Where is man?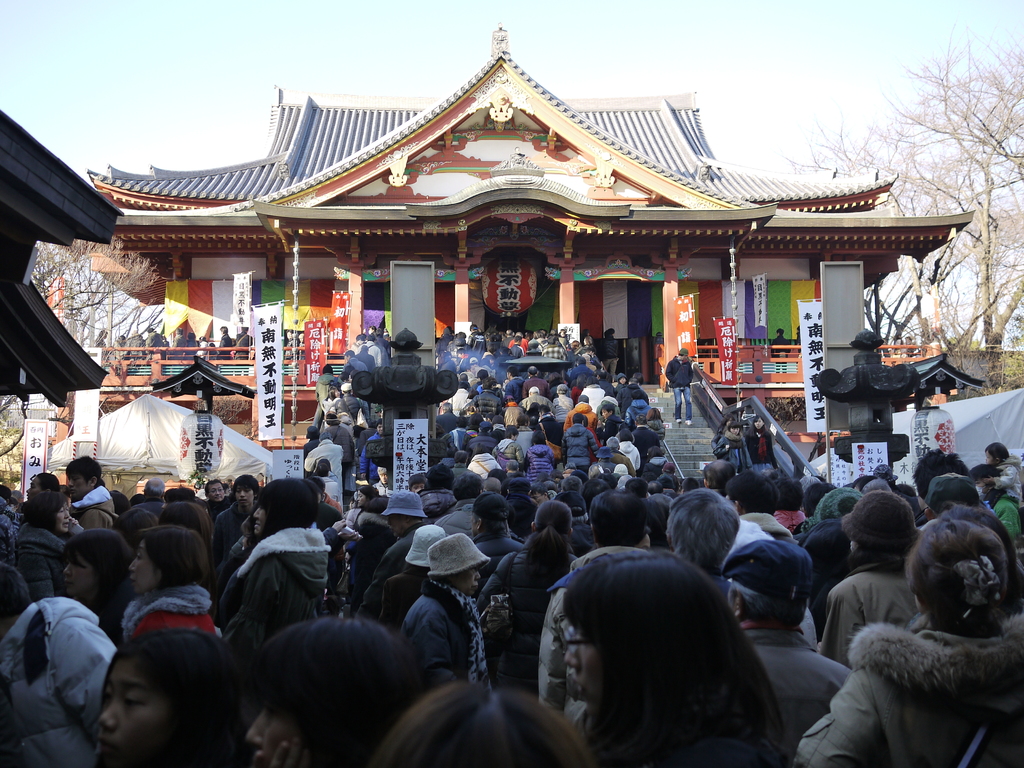
358 333 382 368.
